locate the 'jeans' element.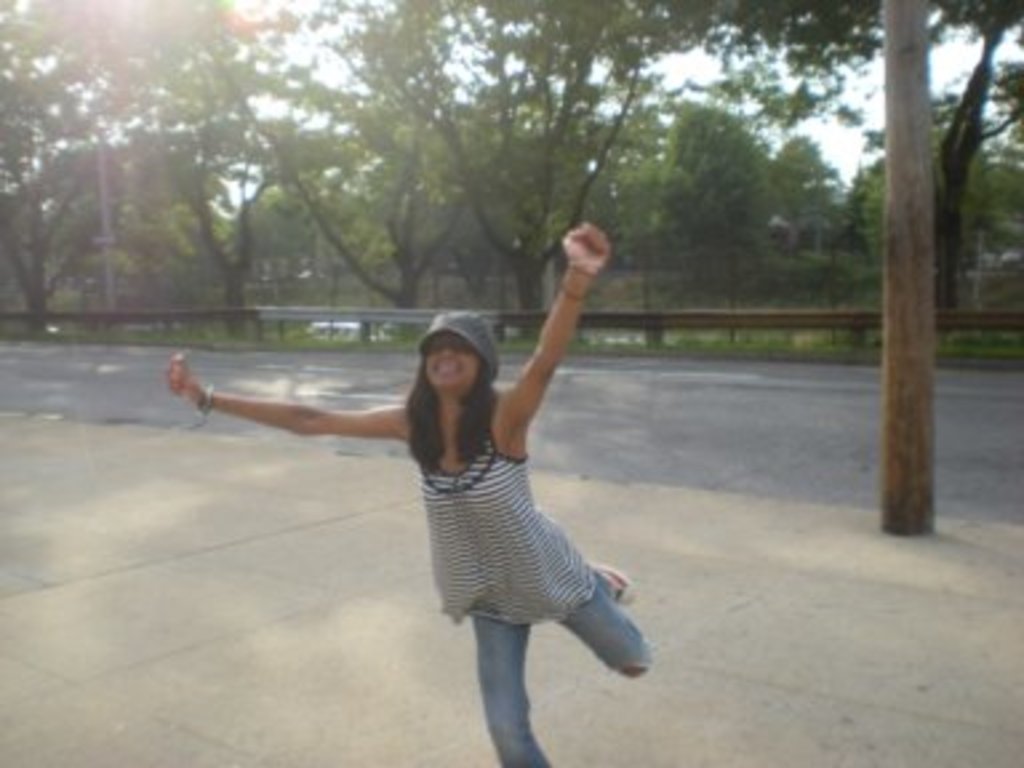
Element bbox: bbox=(475, 573, 651, 765).
